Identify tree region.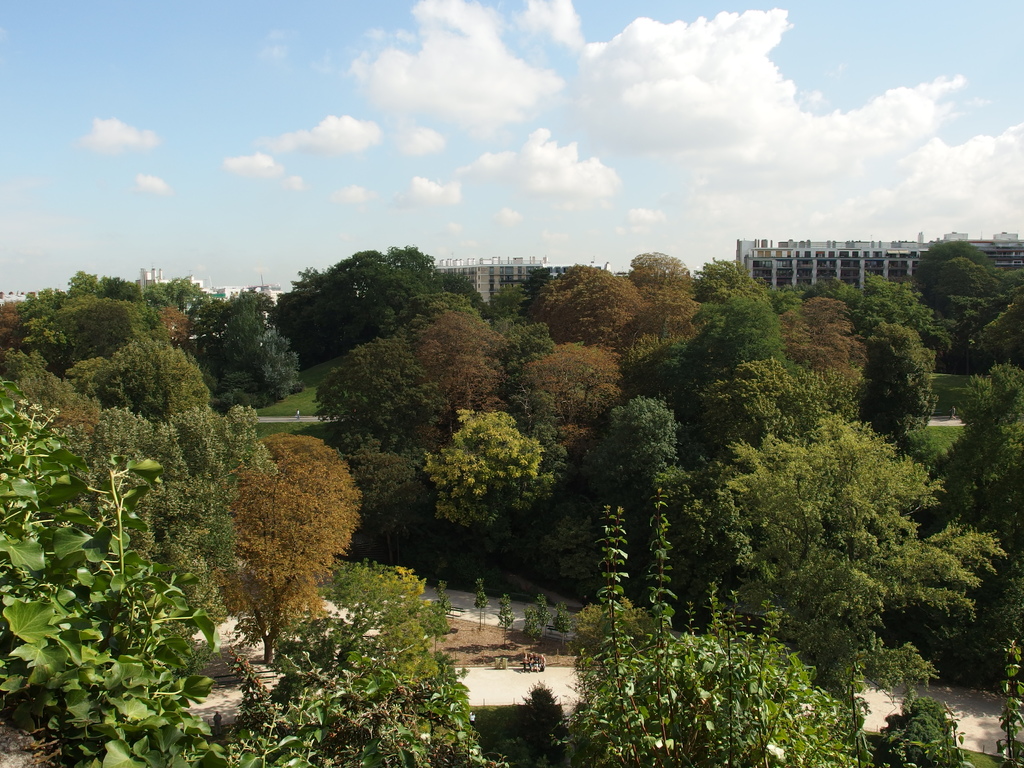
Region: [769,284,804,311].
